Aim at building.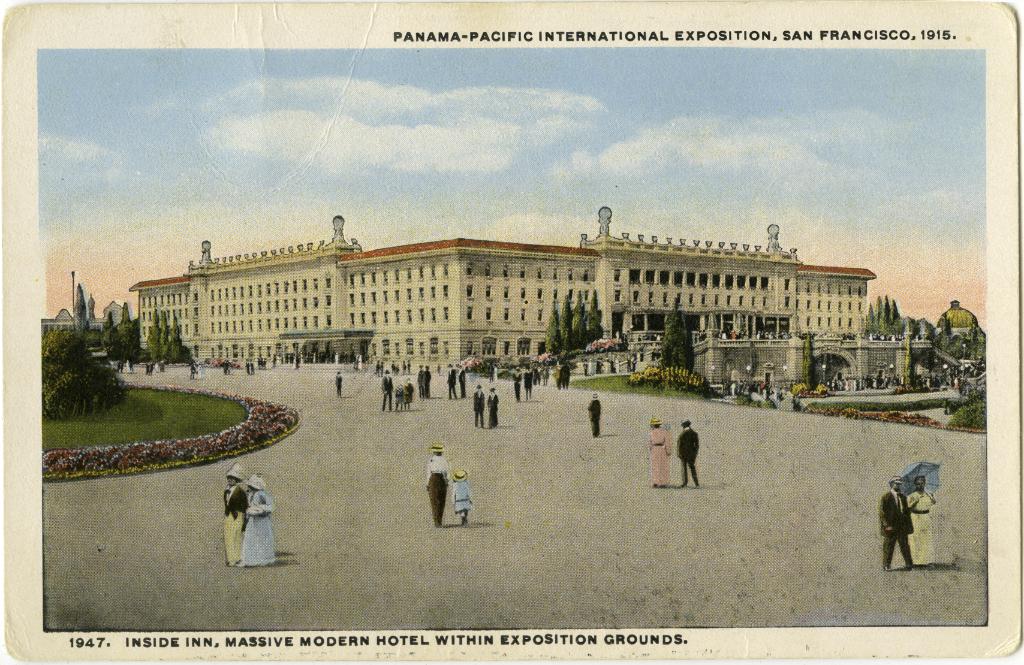
Aimed at box=[129, 201, 879, 371].
